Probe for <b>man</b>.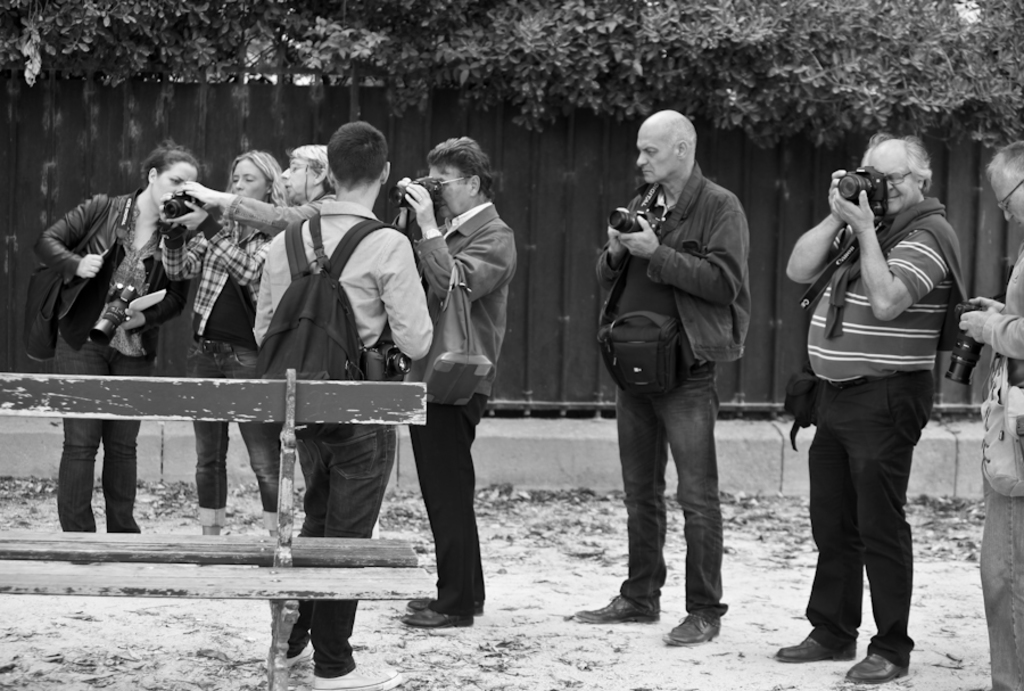
Probe result: left=594, top=126, right=774, bottom=636.
